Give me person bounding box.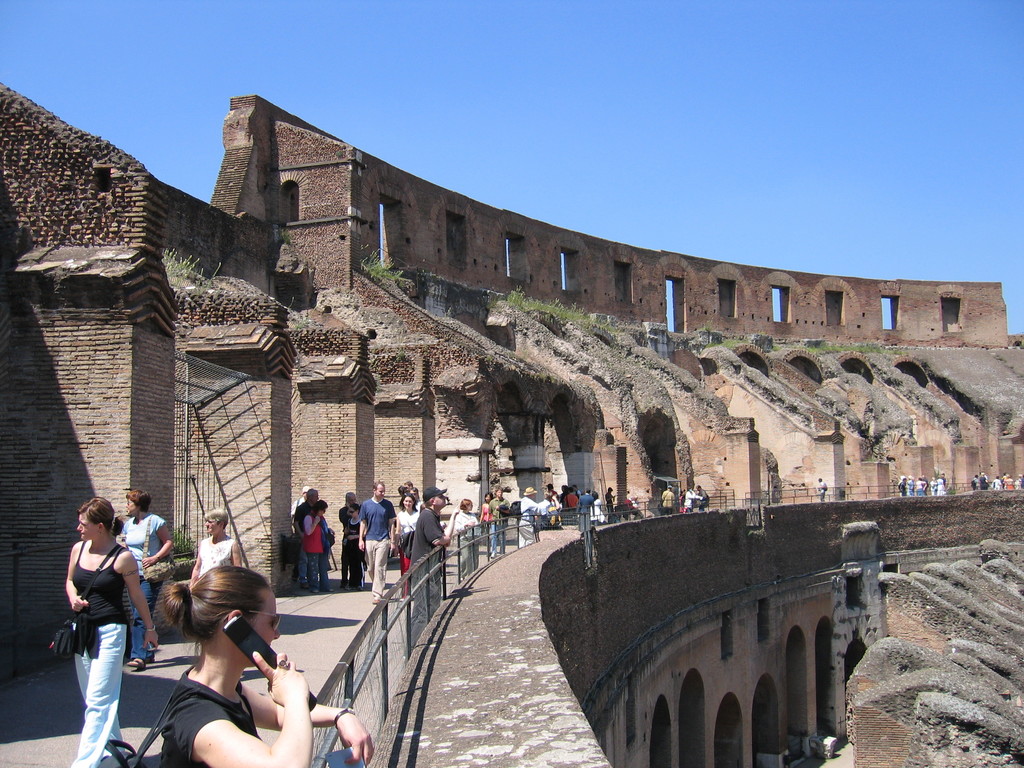
(x1=296, y1=498, x2=325, y2=600).
